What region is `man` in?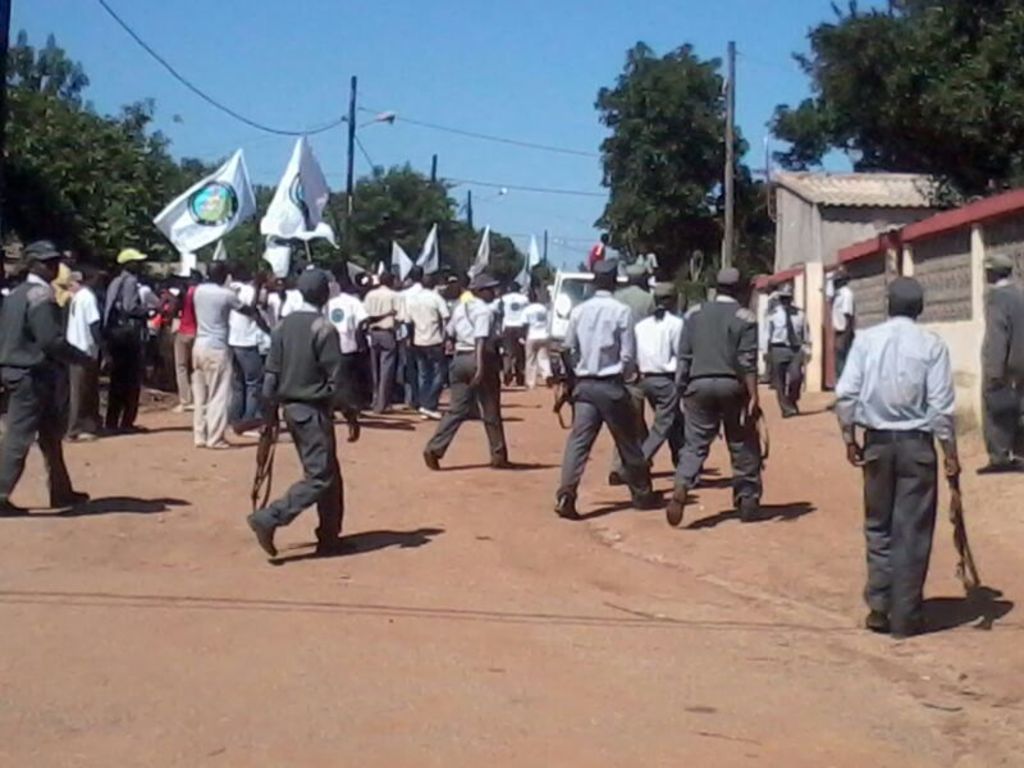
region(92, 248, 159, 433).
